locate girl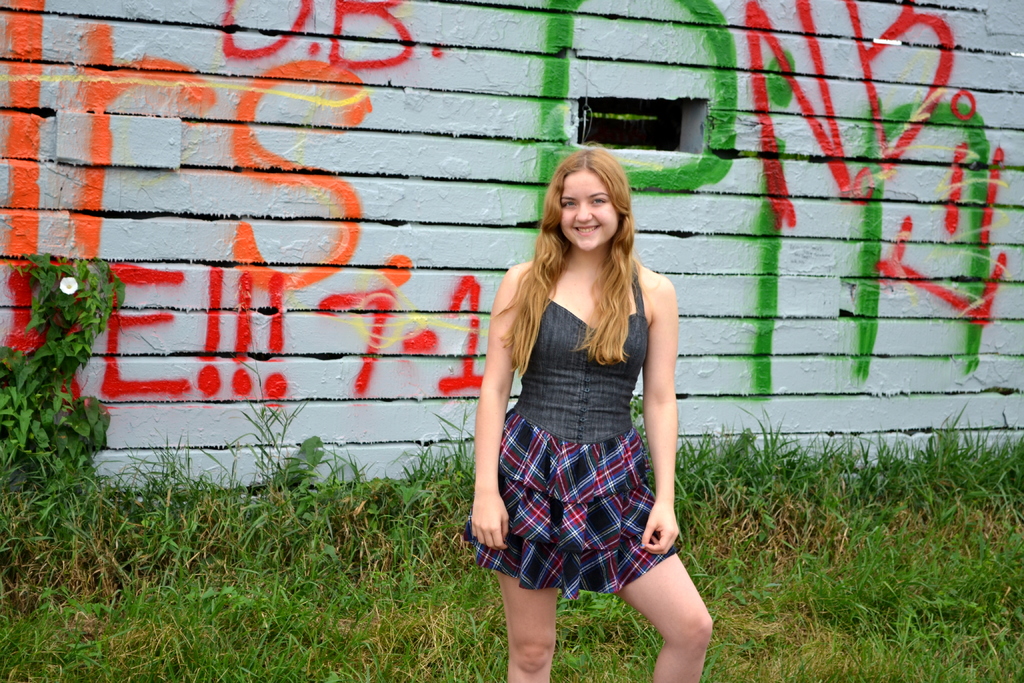
l=468, t=134, r=717, b=682
